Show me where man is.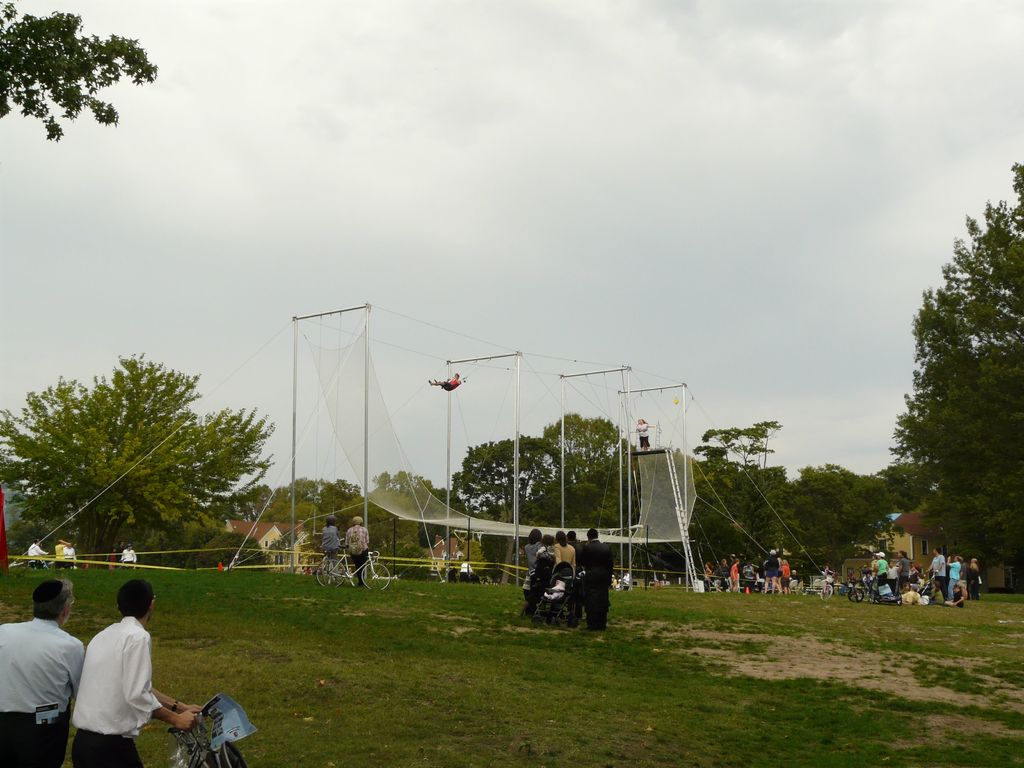
man is at select_region(564, 527, 580, 549).
